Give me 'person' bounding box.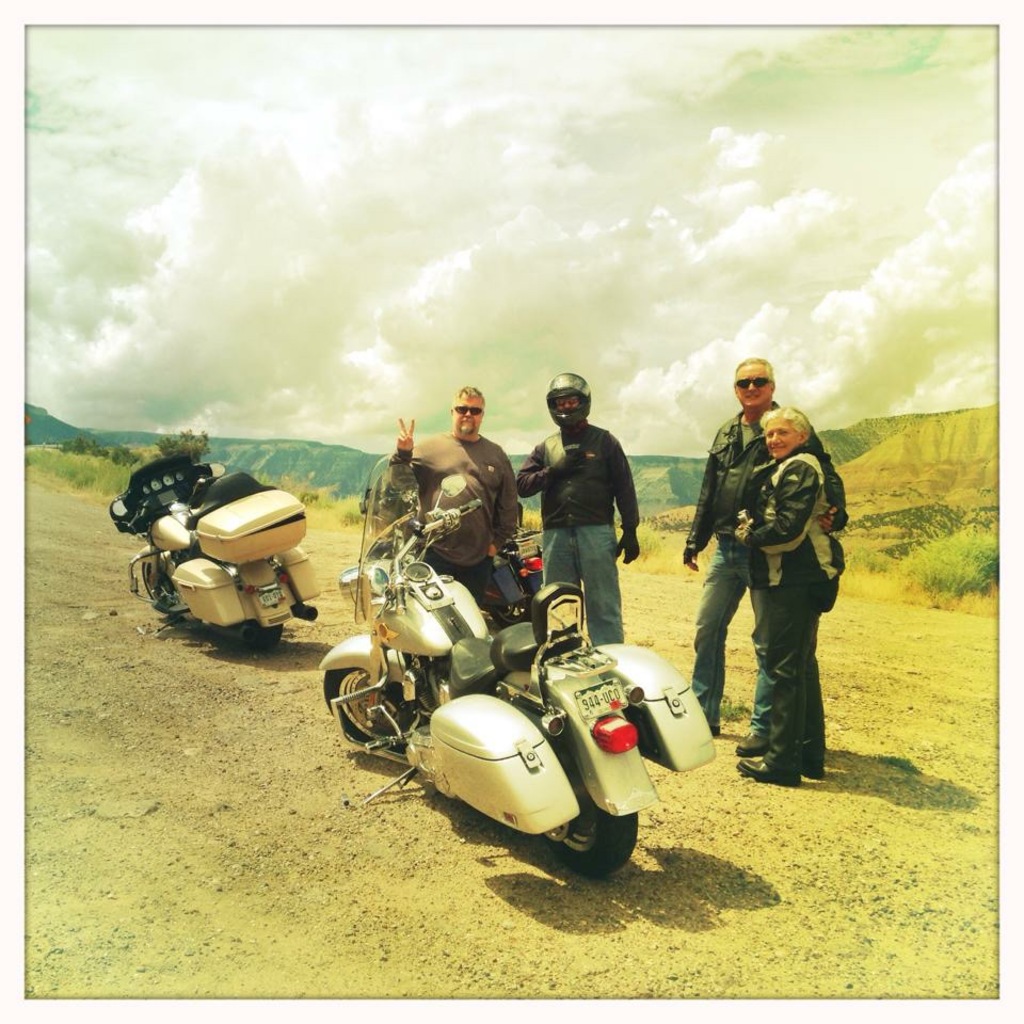
detection(388, 383, 522, 618).
